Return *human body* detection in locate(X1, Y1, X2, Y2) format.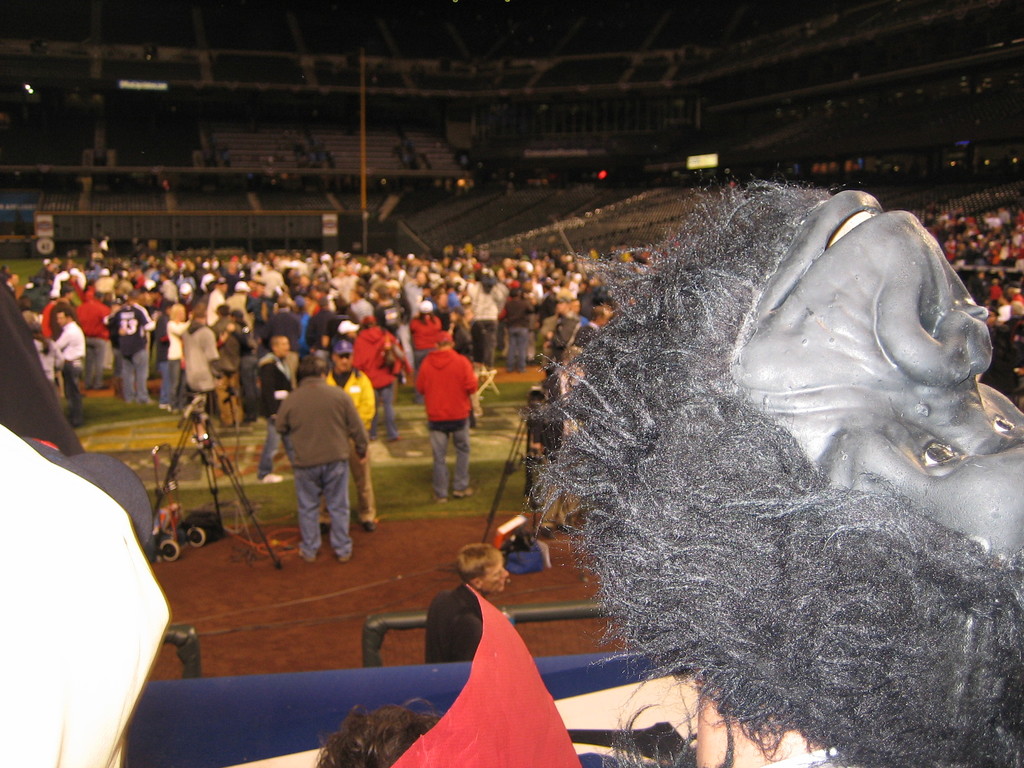
locate(936, 202, 1023, 400).
